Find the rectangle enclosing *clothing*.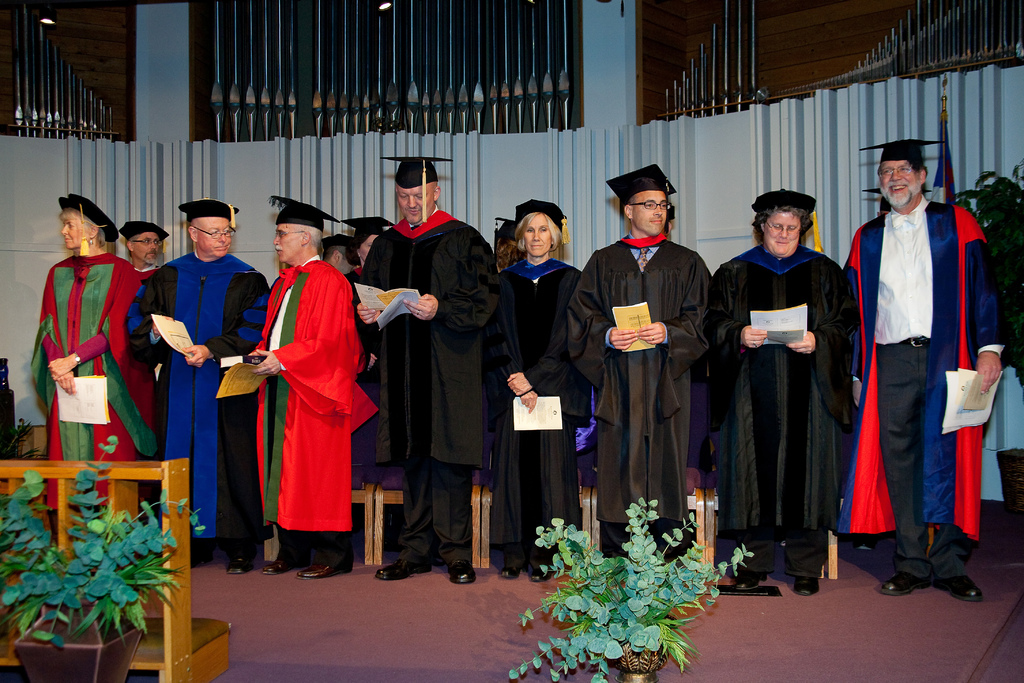
region(844, 199, 1007, 580).
